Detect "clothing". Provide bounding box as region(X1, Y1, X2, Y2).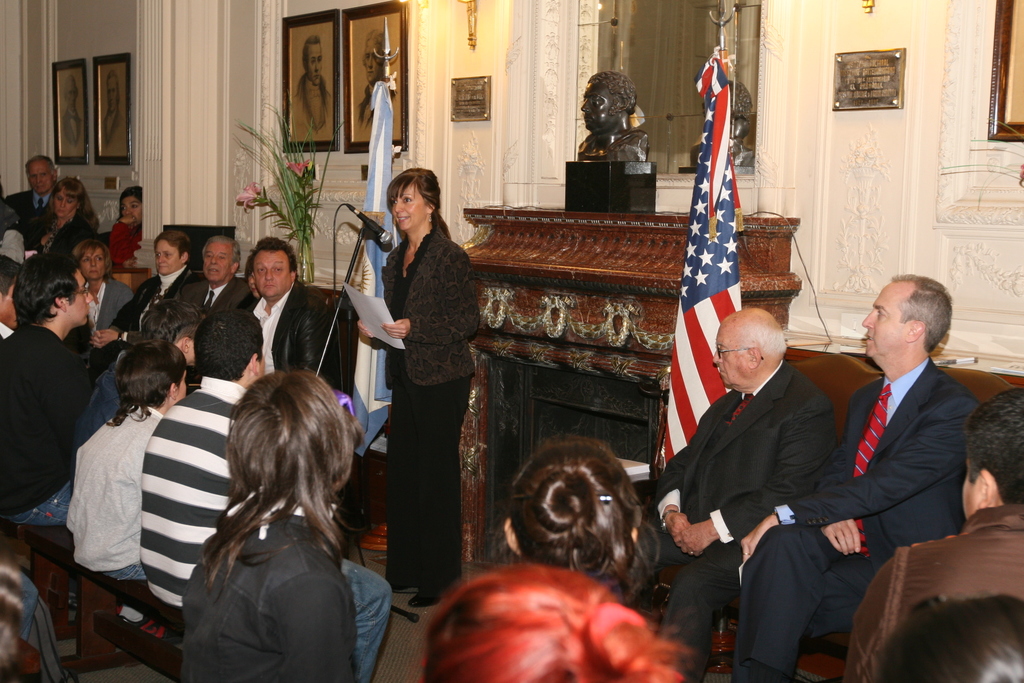
region(732, 359, 982, 682).
